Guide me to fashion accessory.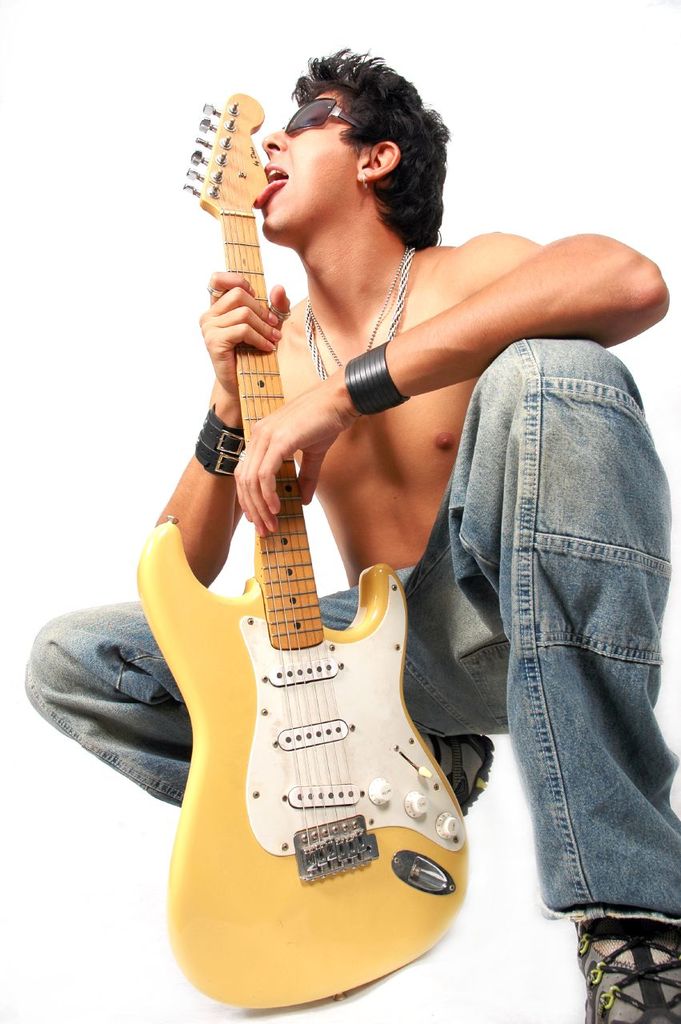
Guidance: crop(572, 920, 680, 1023).
